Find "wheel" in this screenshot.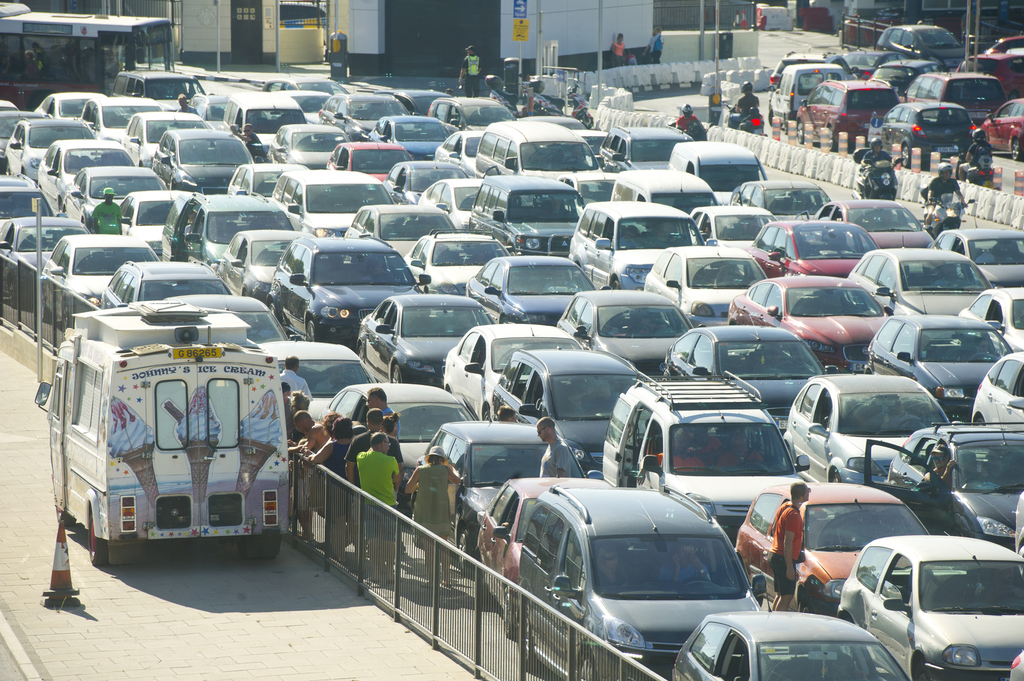
The bounding box for "wheel" is l=767, t=108, r=776, b=126.
